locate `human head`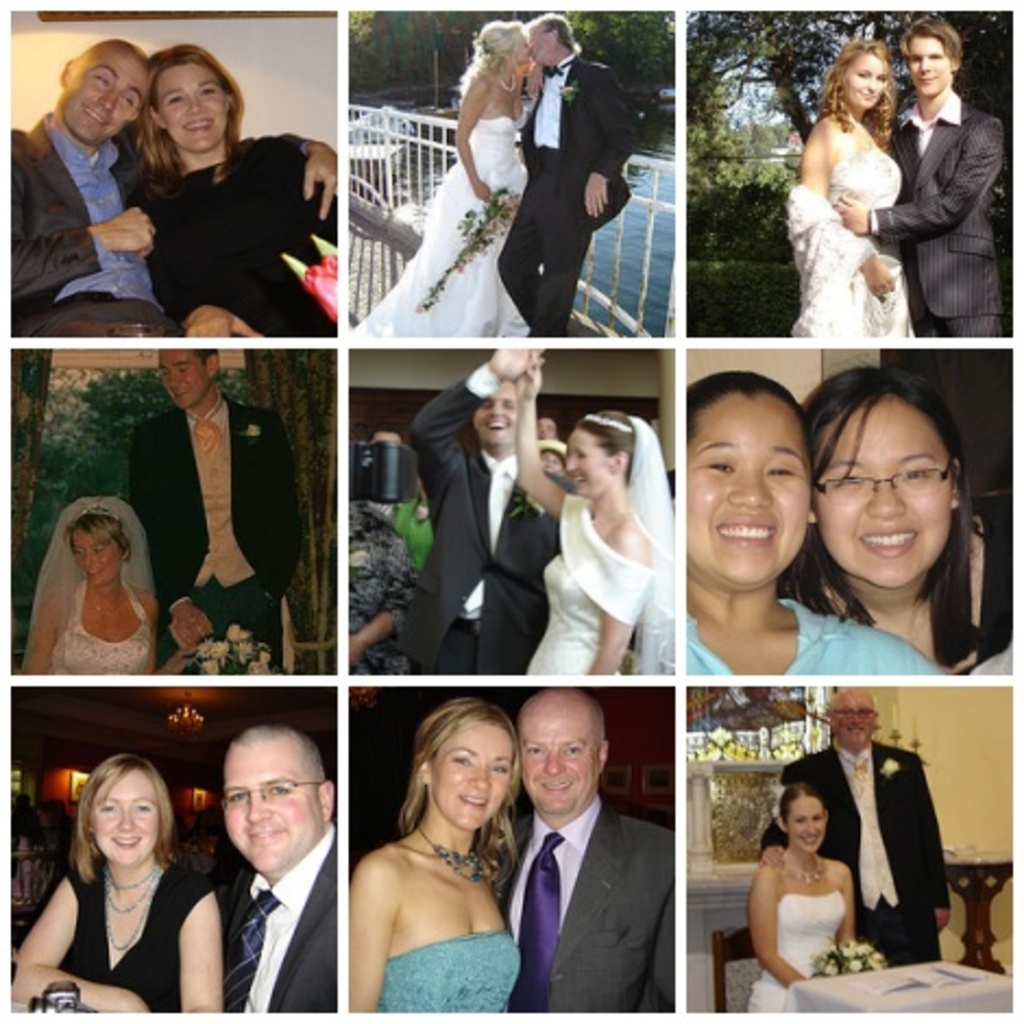
{"x1": 50, "y1": 497, "x2": 153, "y2": 593}
